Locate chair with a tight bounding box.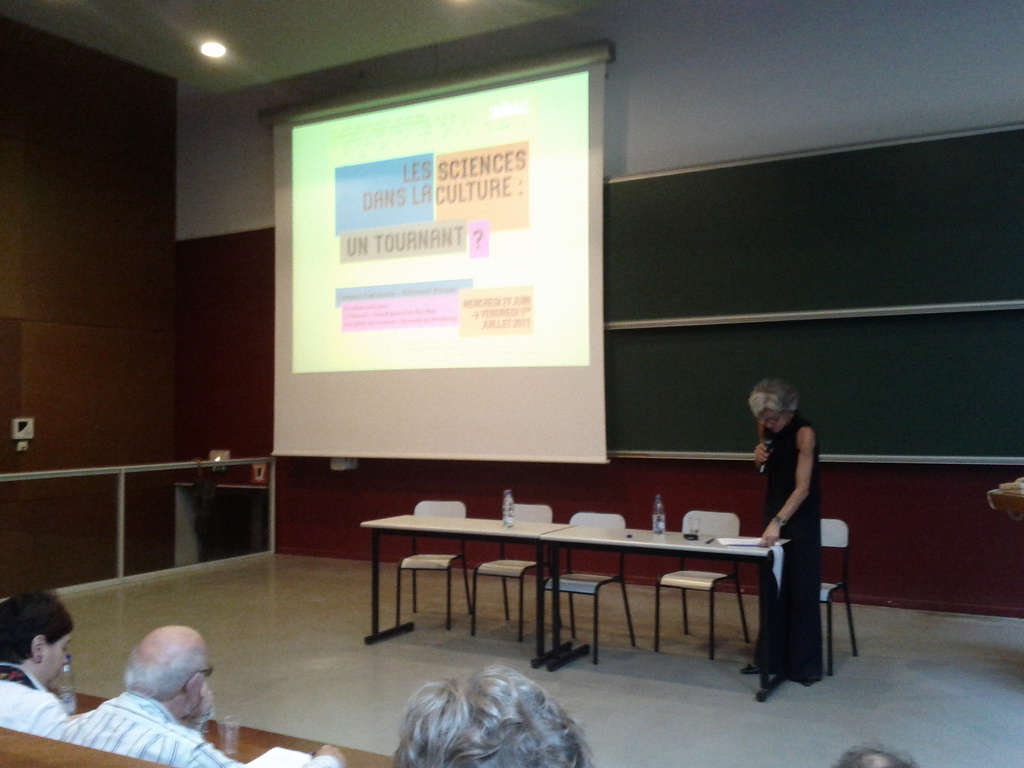
region(814, 512, 860, 678).
